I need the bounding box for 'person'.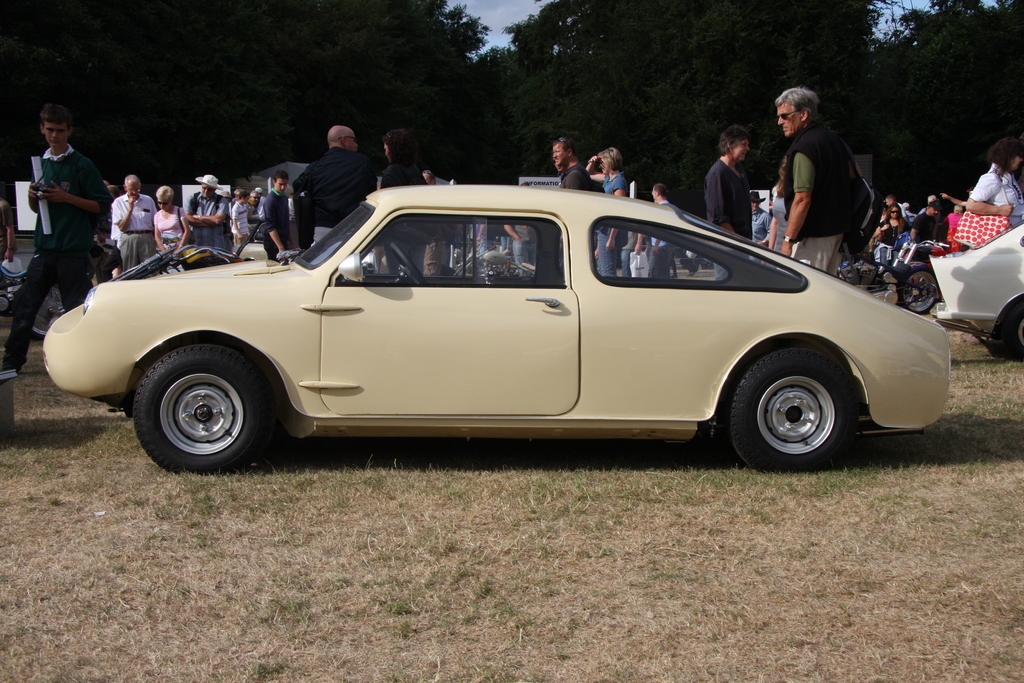
Here it is: [552,154,564,189].
